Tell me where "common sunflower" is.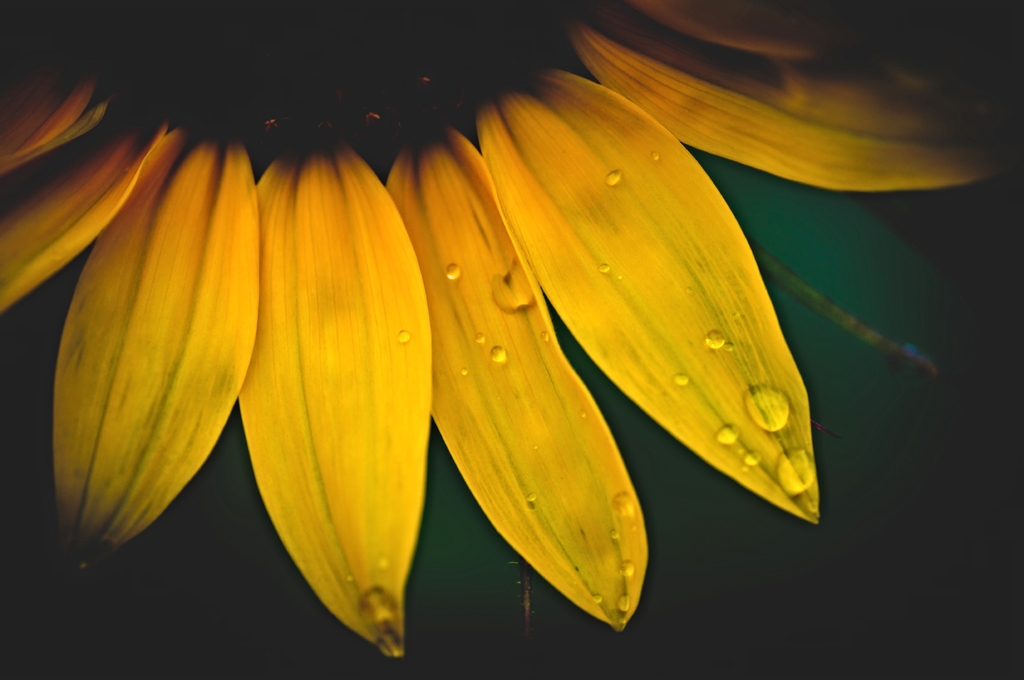
"common sunflower" is at x1=150, y1=61, x2=908, y2=679.
